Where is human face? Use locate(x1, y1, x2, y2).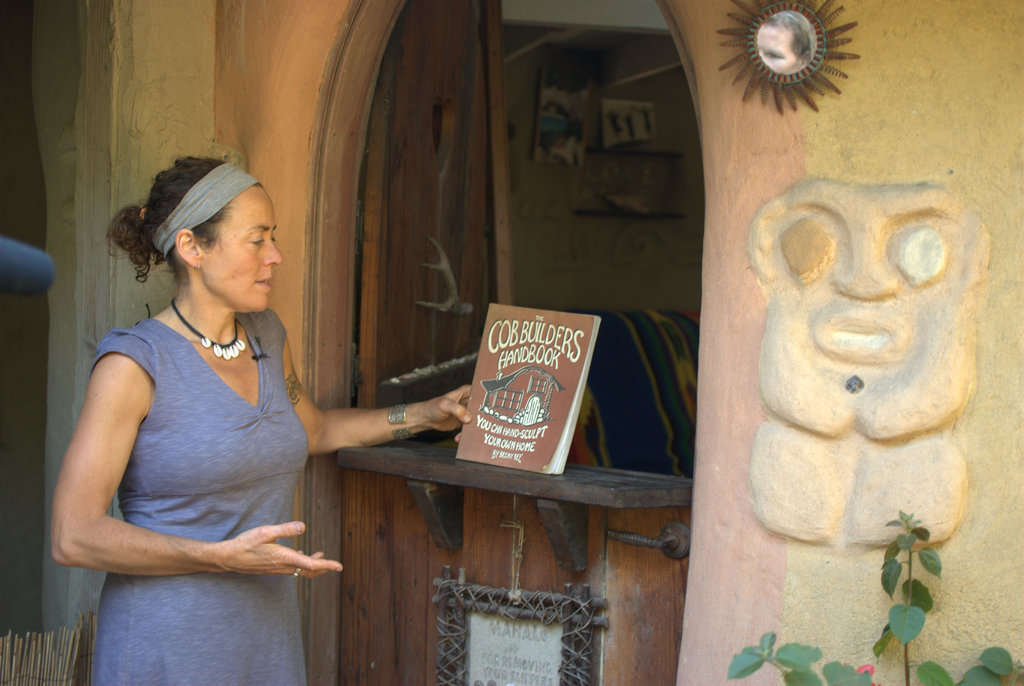
locate(203, 186, 284, 319).
